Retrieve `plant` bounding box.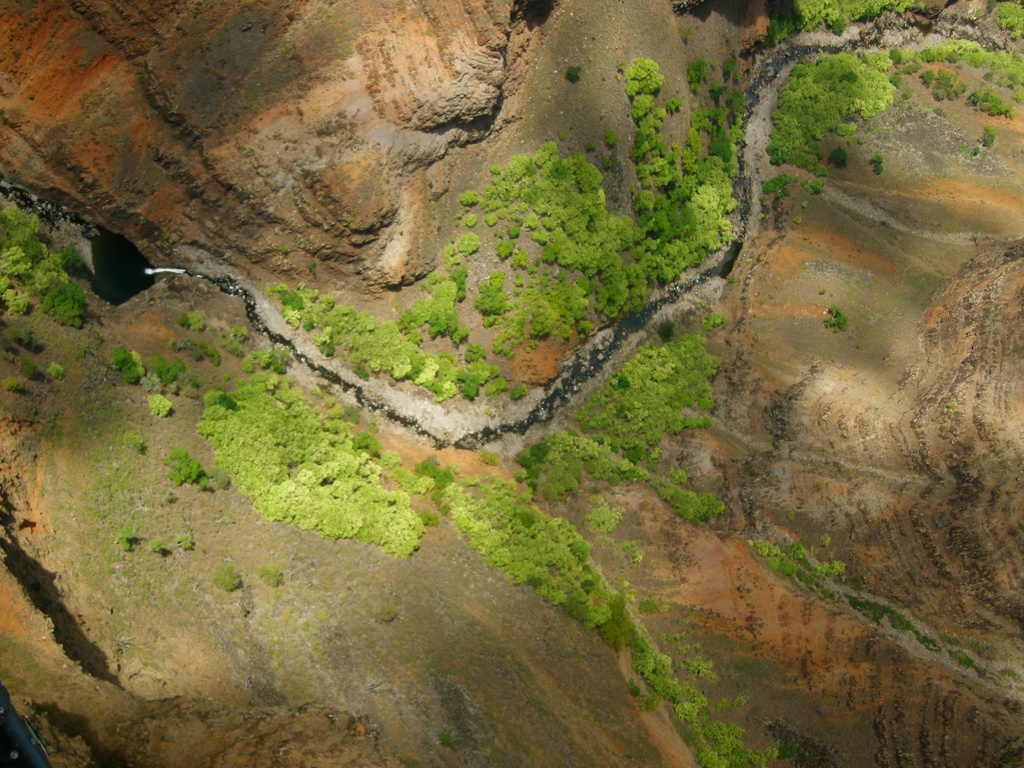
Bounding box: x1=824, y1=304, x2=849, y2=334.
